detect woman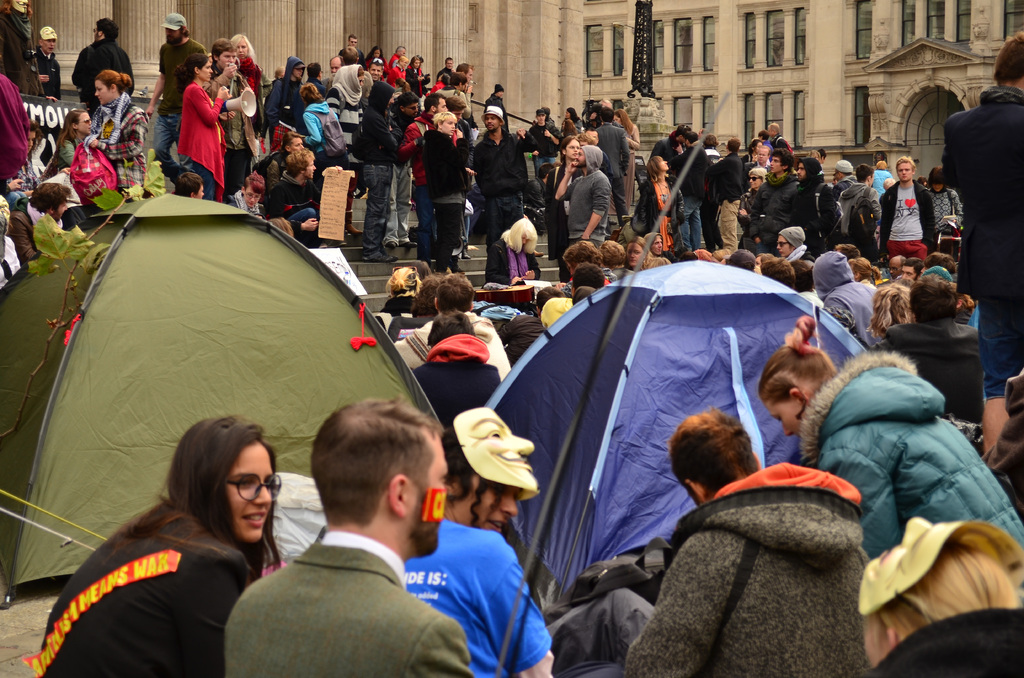
(221,33,261,105)
